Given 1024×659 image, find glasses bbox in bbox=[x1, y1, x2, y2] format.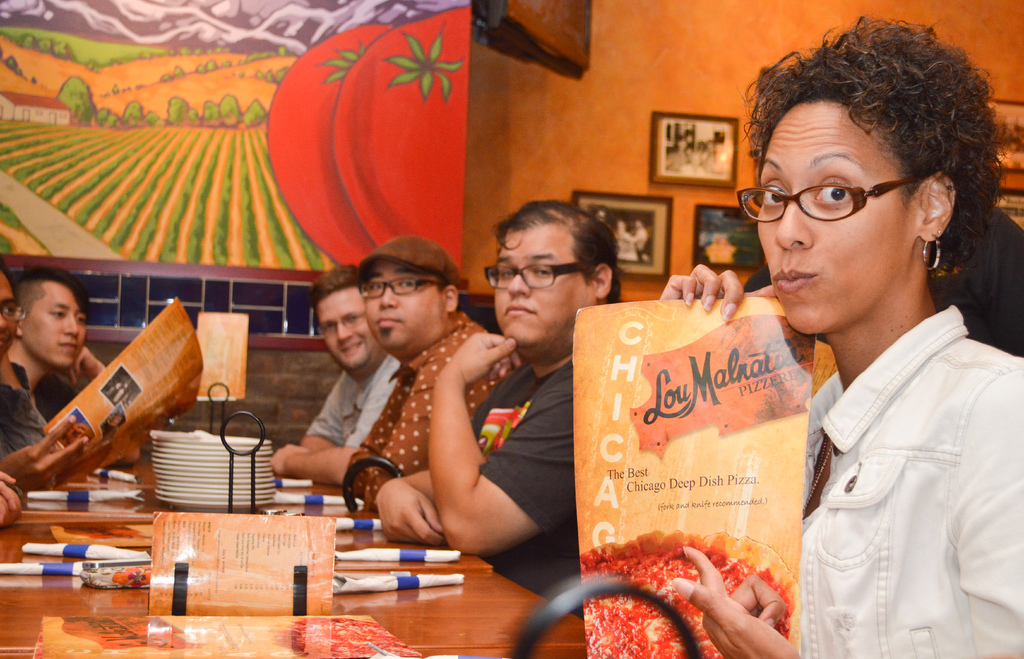
bbox=[0, 302, 29, 324].
